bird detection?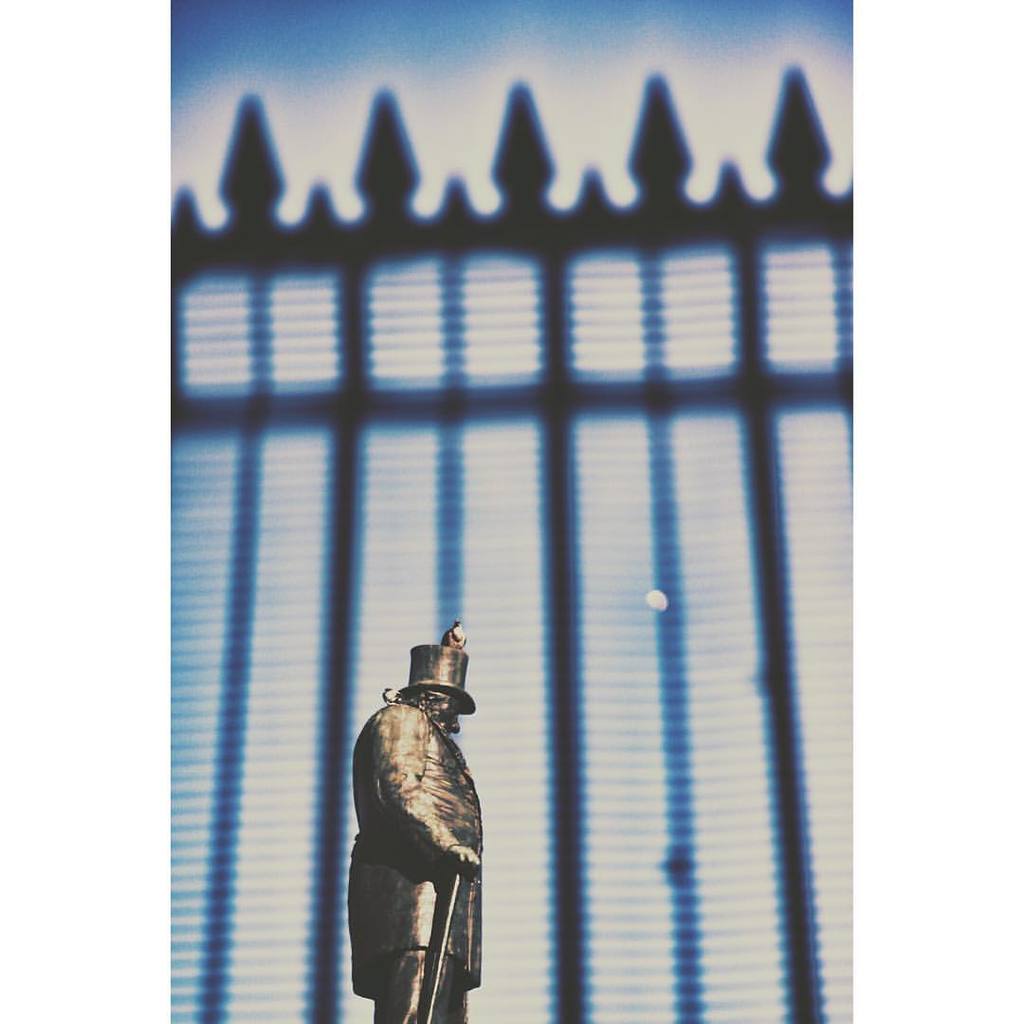
box=[442, 618, 469, 646]
